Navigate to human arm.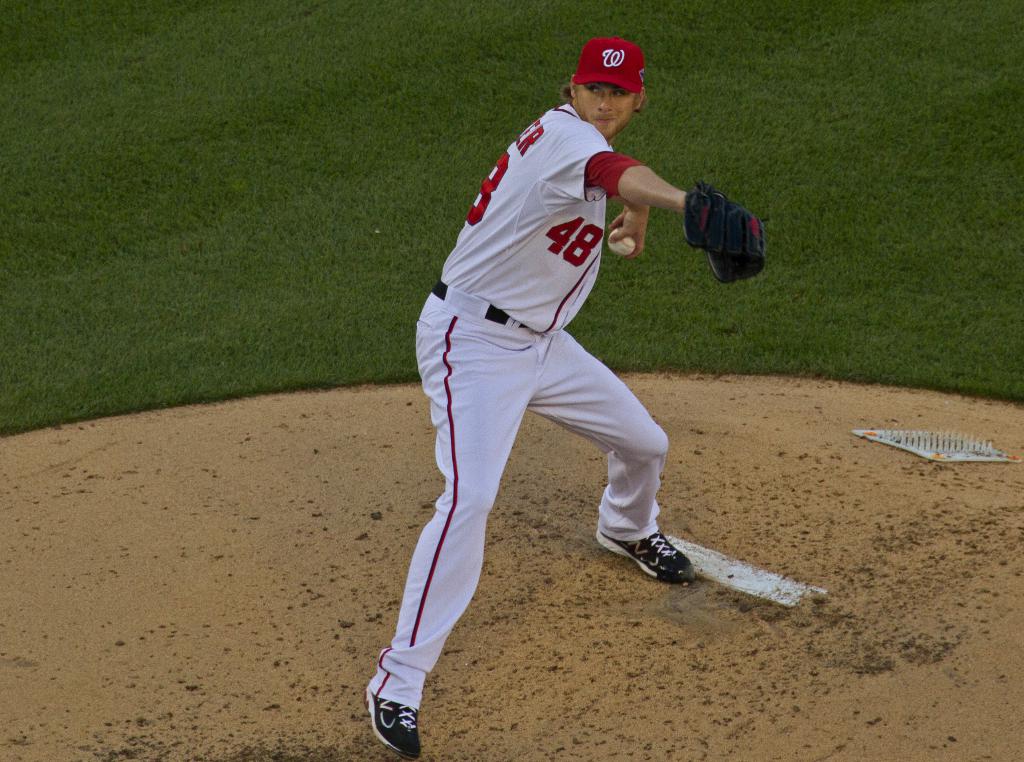
Navigation target: 612, 143, 709, 240.
